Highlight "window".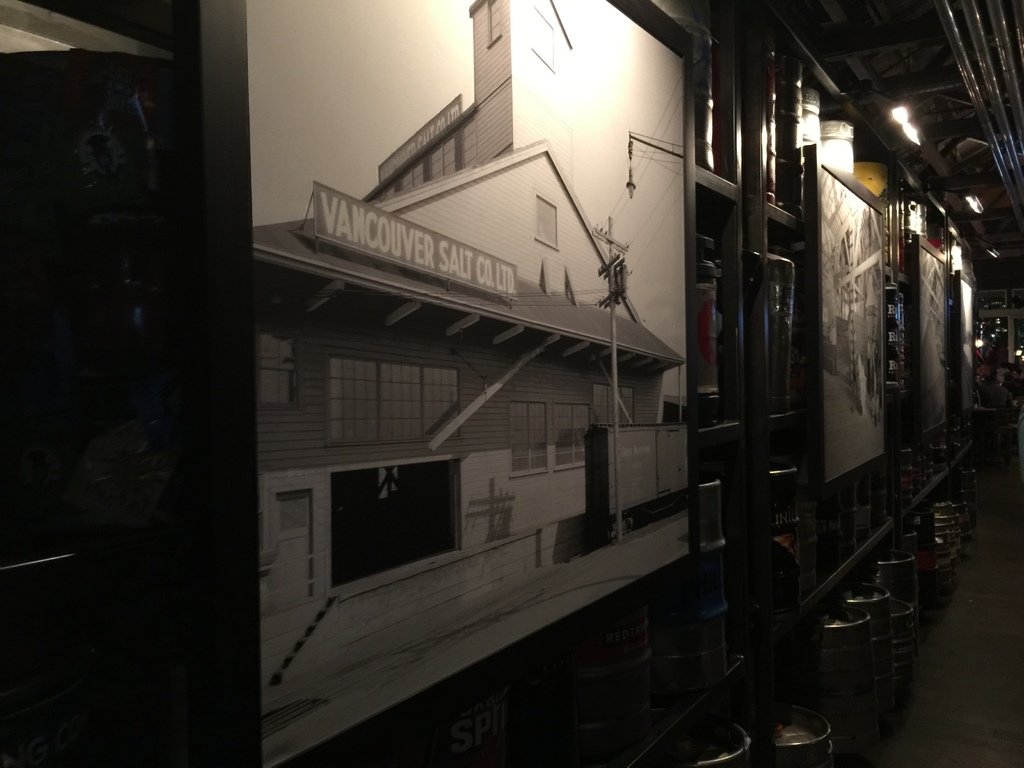
Highlighted region: 547,397,586,465.
